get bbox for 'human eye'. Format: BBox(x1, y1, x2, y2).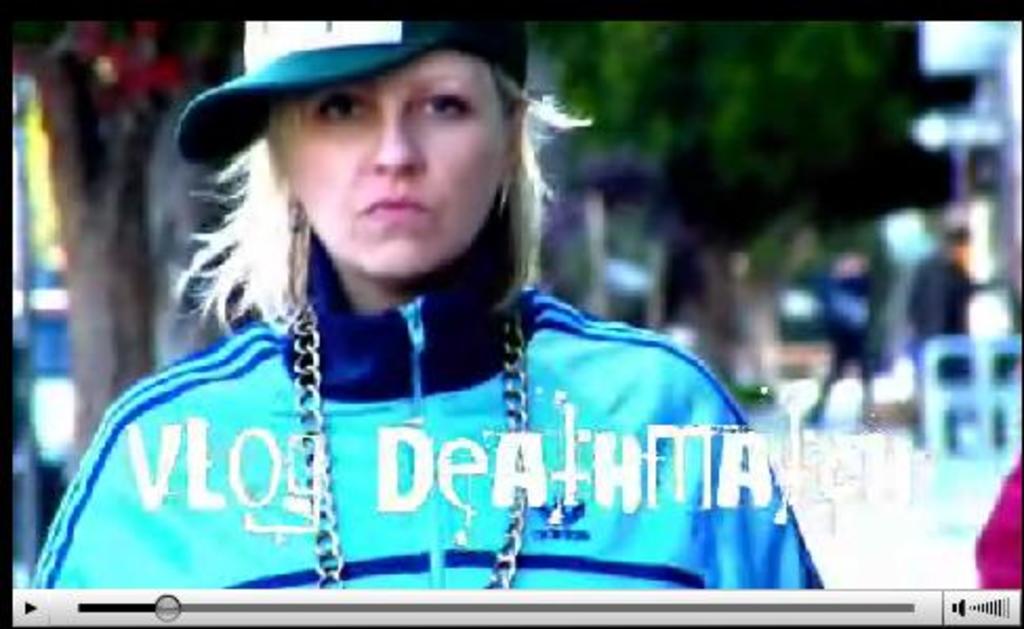
BBox(393, 69, 473, 135).
